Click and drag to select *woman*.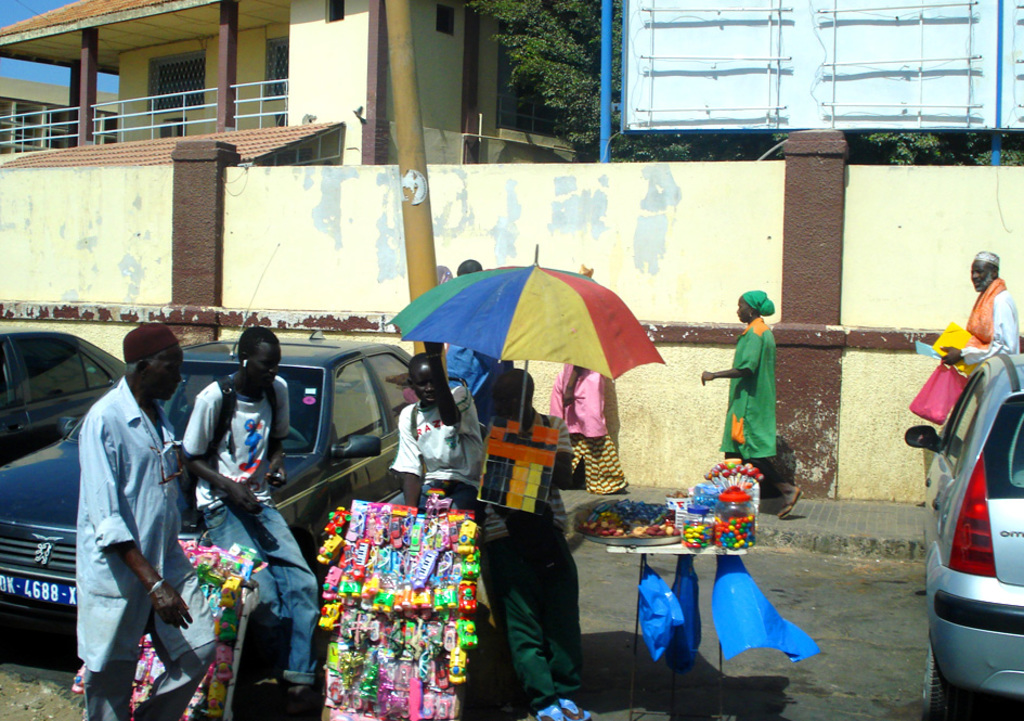
Selection: <box>547,351,628,495</box>.
